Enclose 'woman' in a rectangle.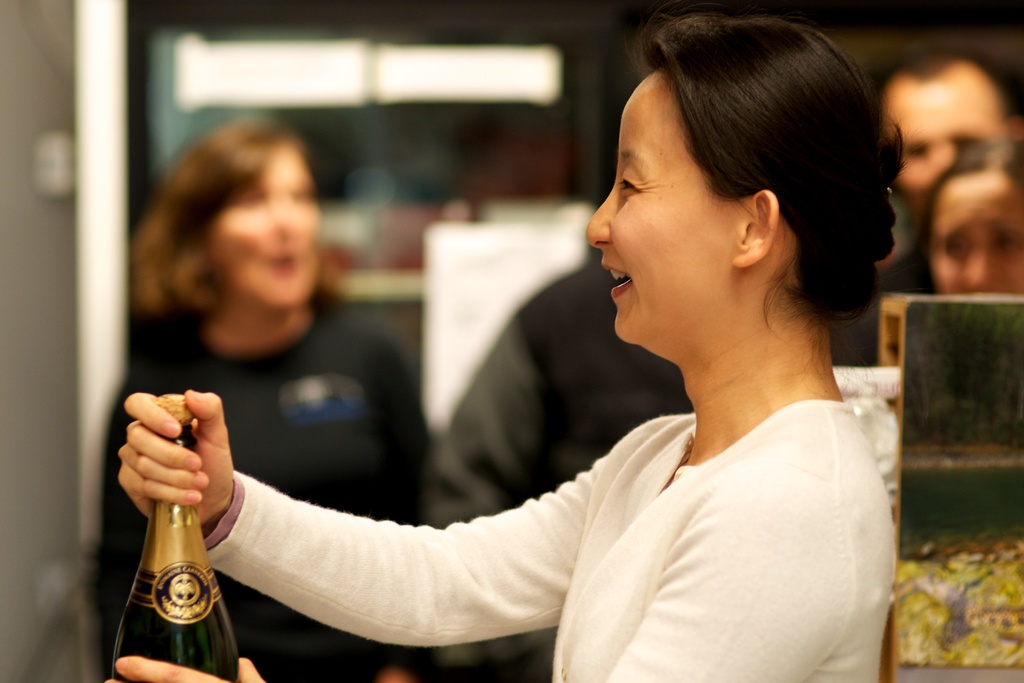
rect(88, 108, 434, 682).
